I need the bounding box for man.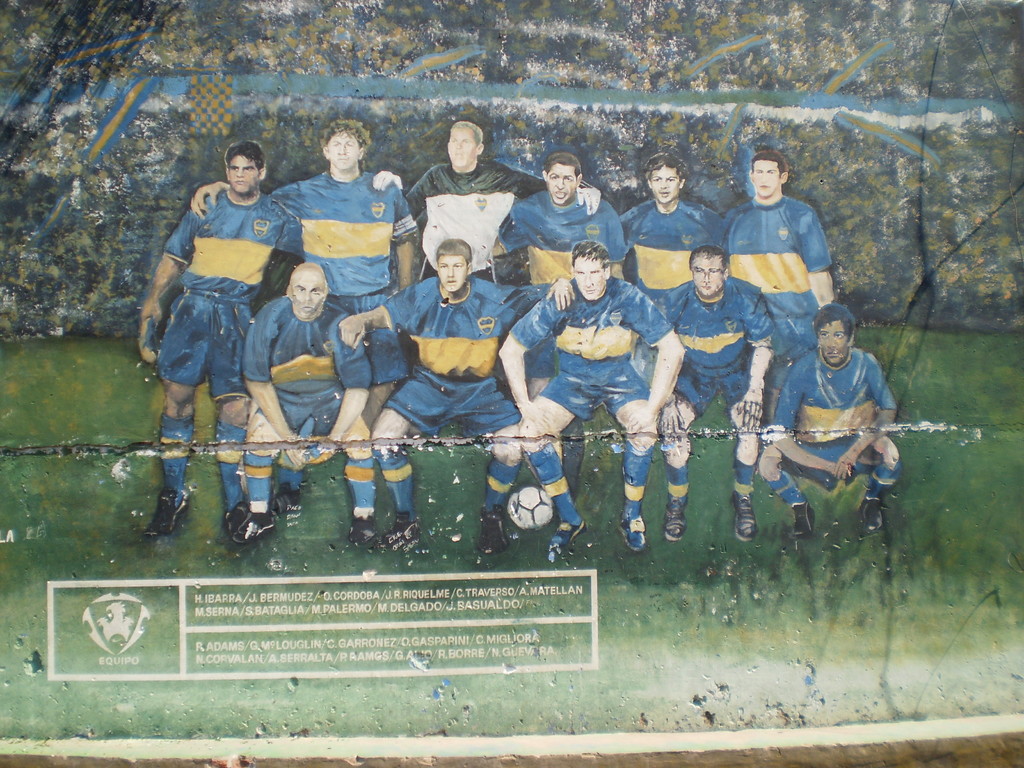
Here it is: 513, 156, 625, 294.
